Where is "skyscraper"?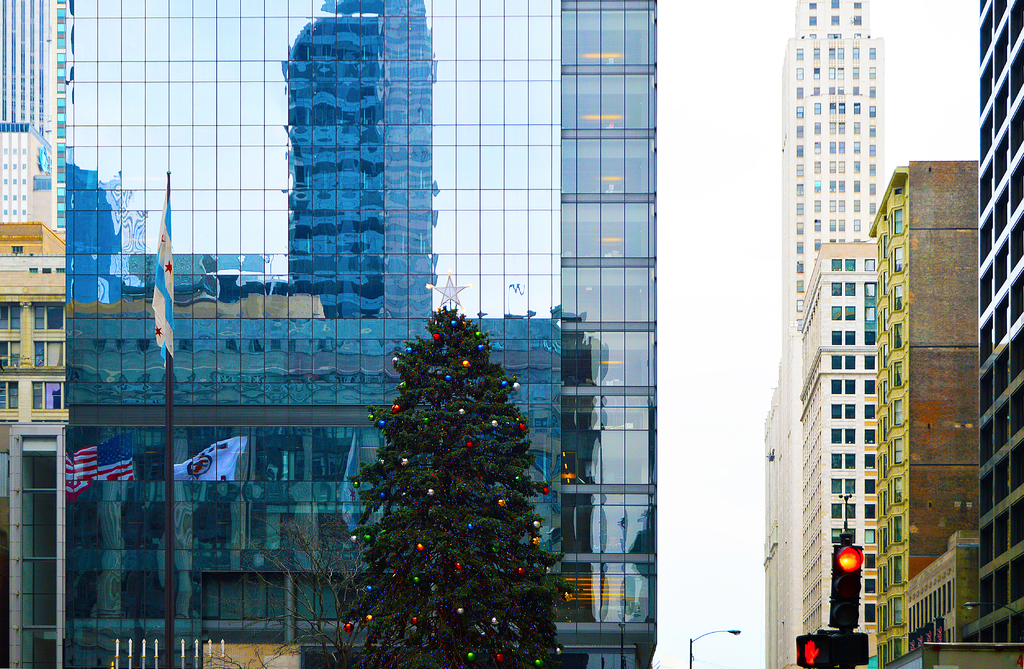
(63, 0, 657, 668).
